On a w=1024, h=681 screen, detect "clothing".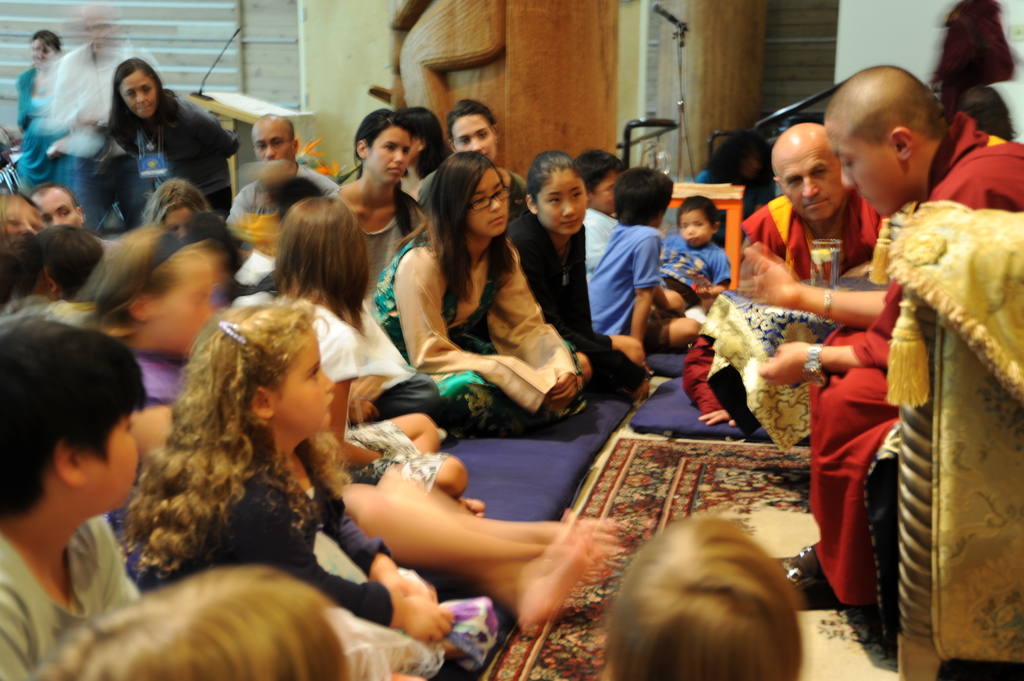
12, 62, 73, 198.
